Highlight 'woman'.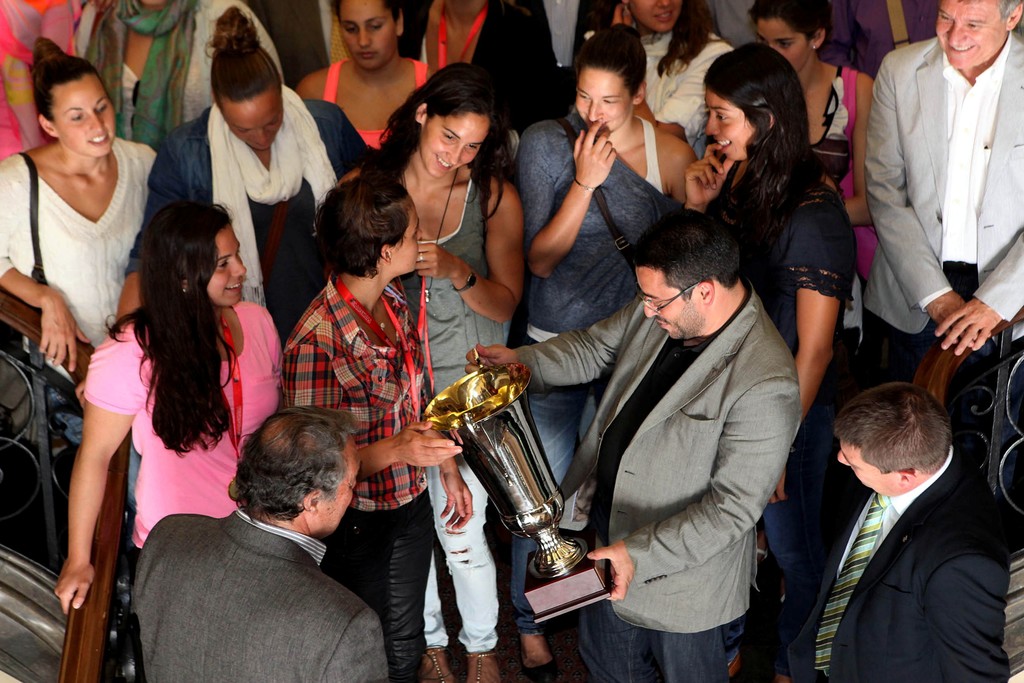
Highlighted region: 748/0/872/279.
